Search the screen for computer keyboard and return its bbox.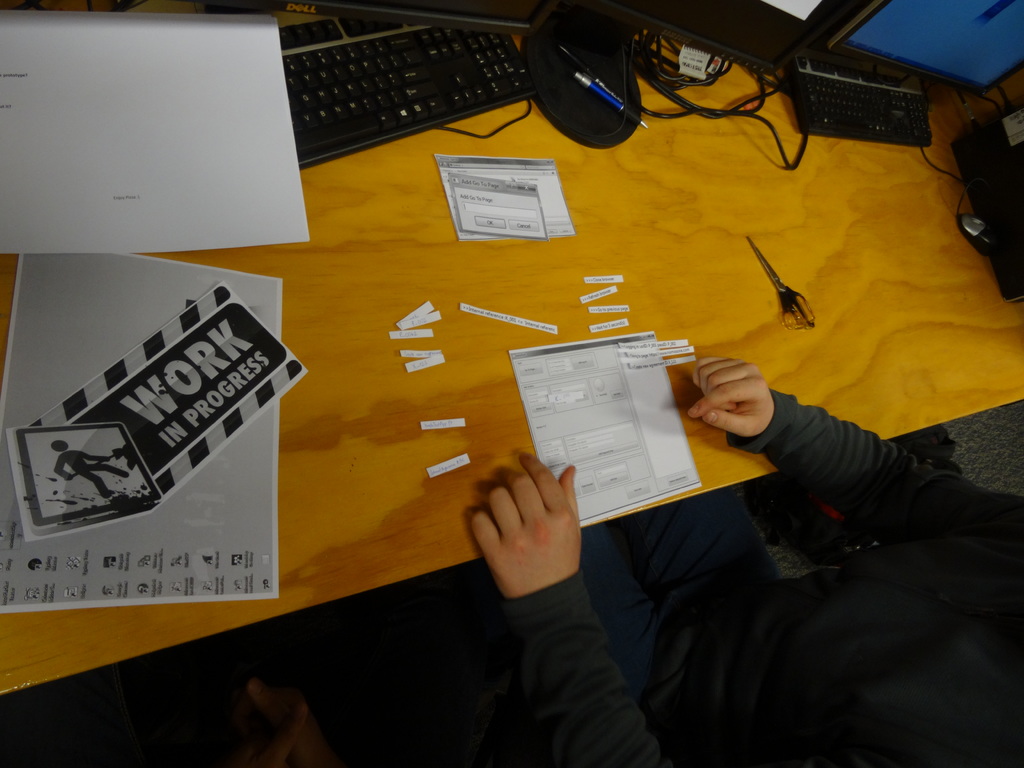
Found: [799, 53, 932, 149].
